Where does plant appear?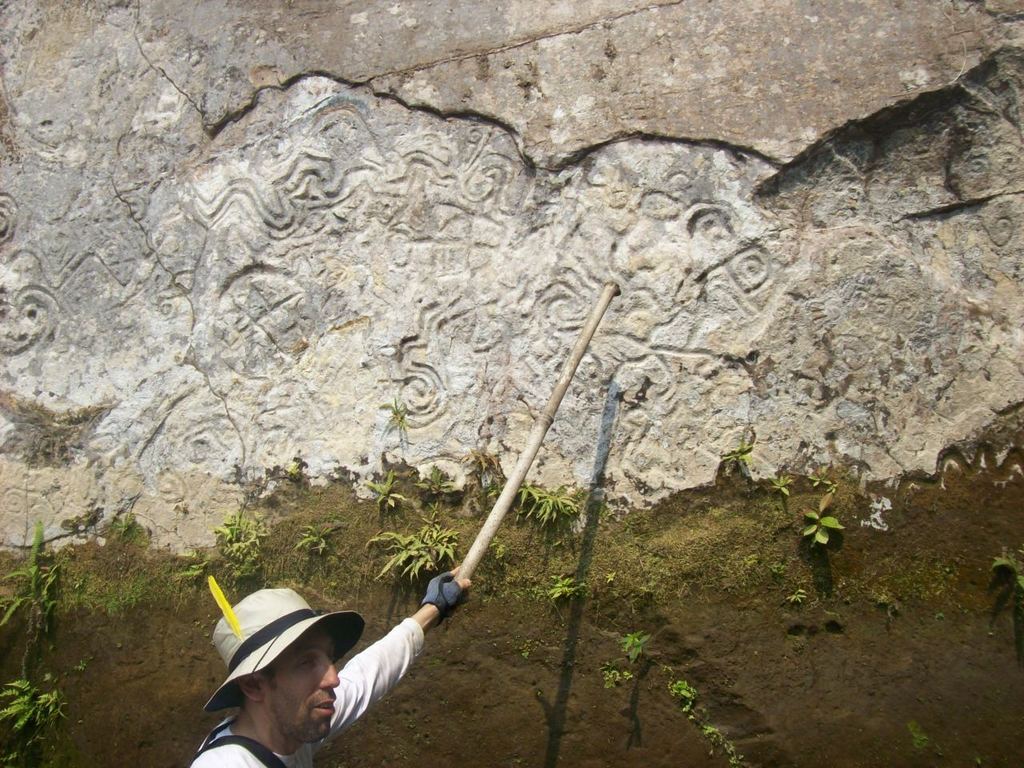
Appears at <region>516, 570, 590, 602</region>.
